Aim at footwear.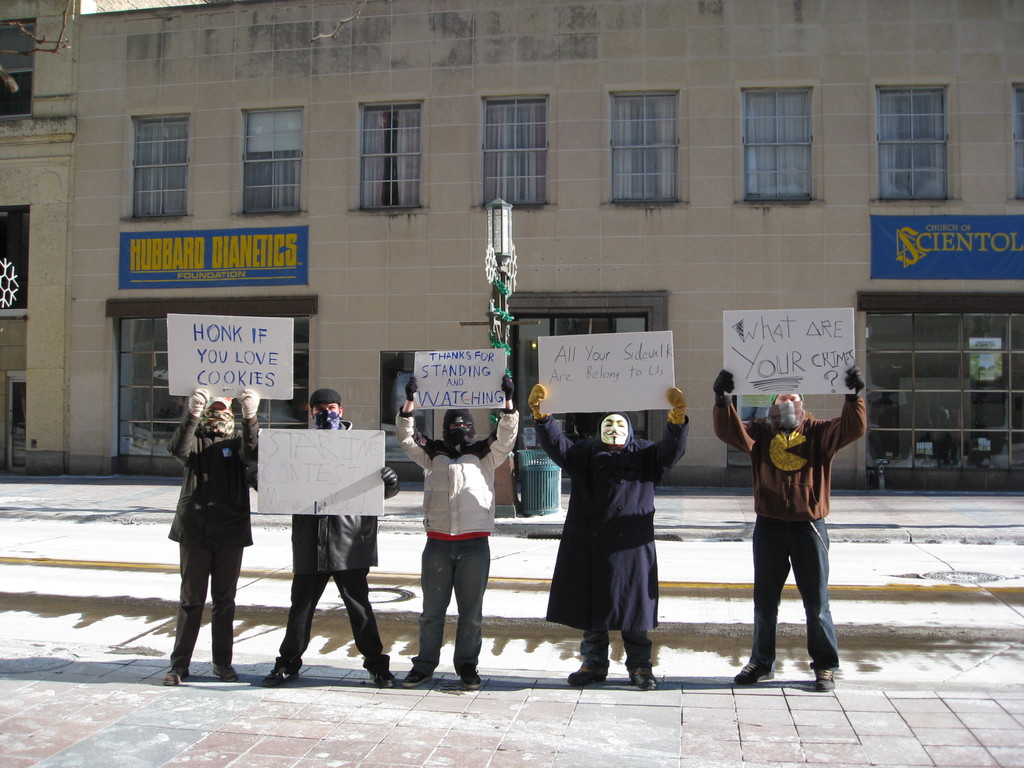
Aimed at 211 664 238 682.
